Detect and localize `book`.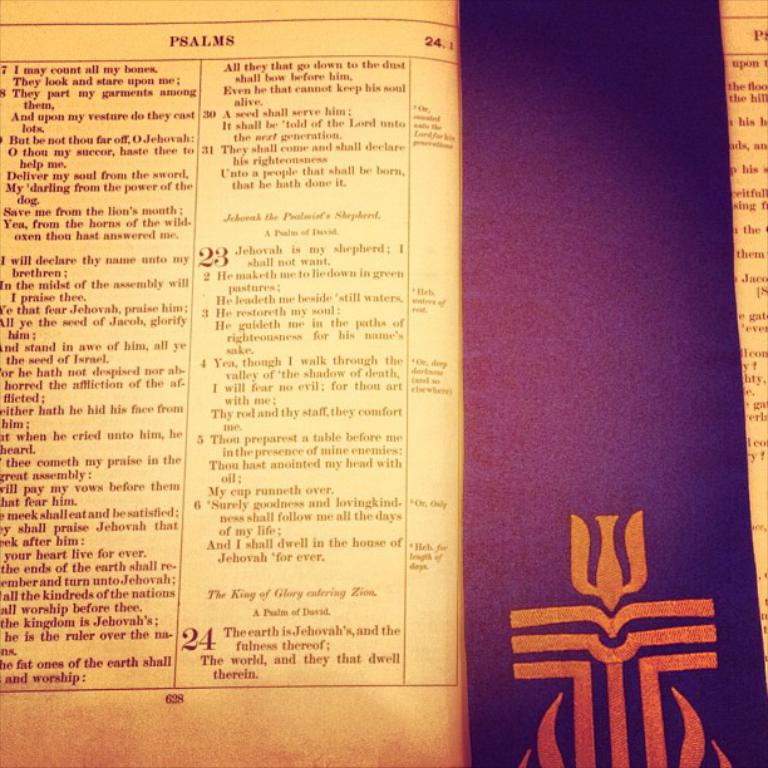
Localized at region(0, 0, 767, 767).
